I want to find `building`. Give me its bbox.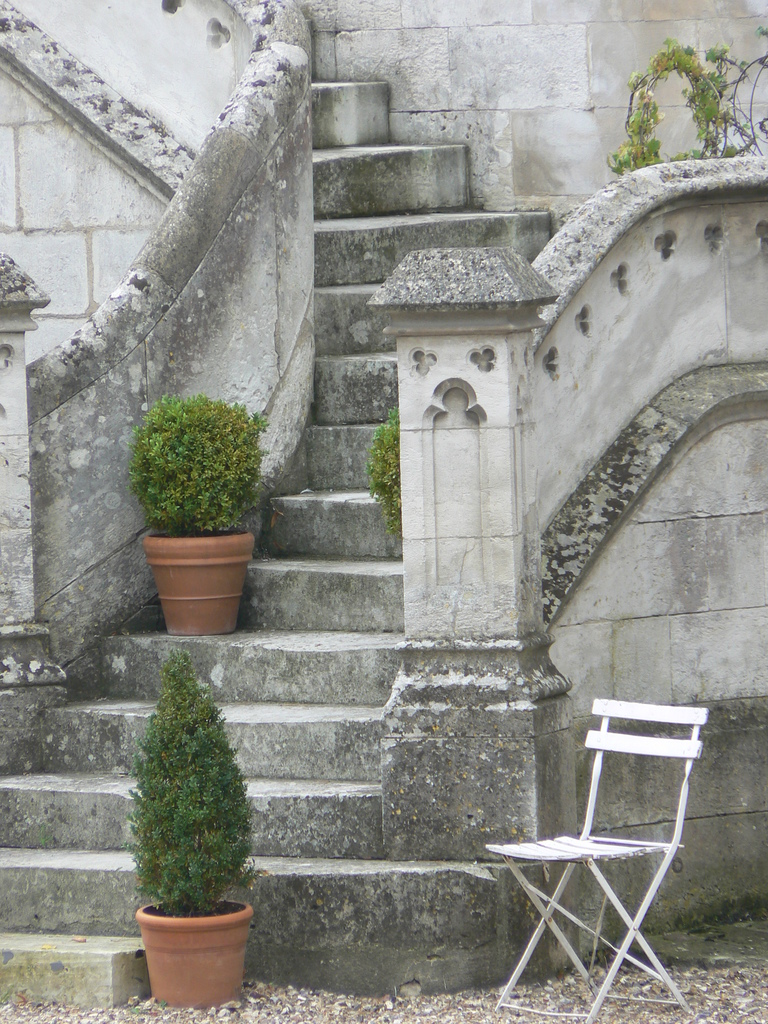
locate(0, 0, 767, 1012).
